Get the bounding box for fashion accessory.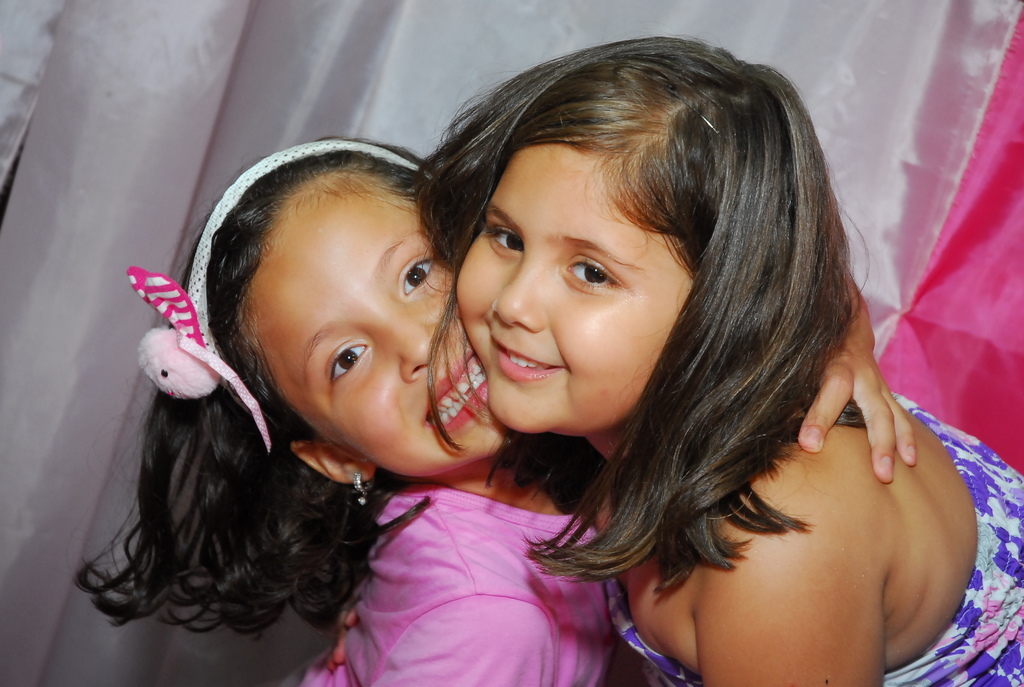
box=[122, 138, 426, 447].
